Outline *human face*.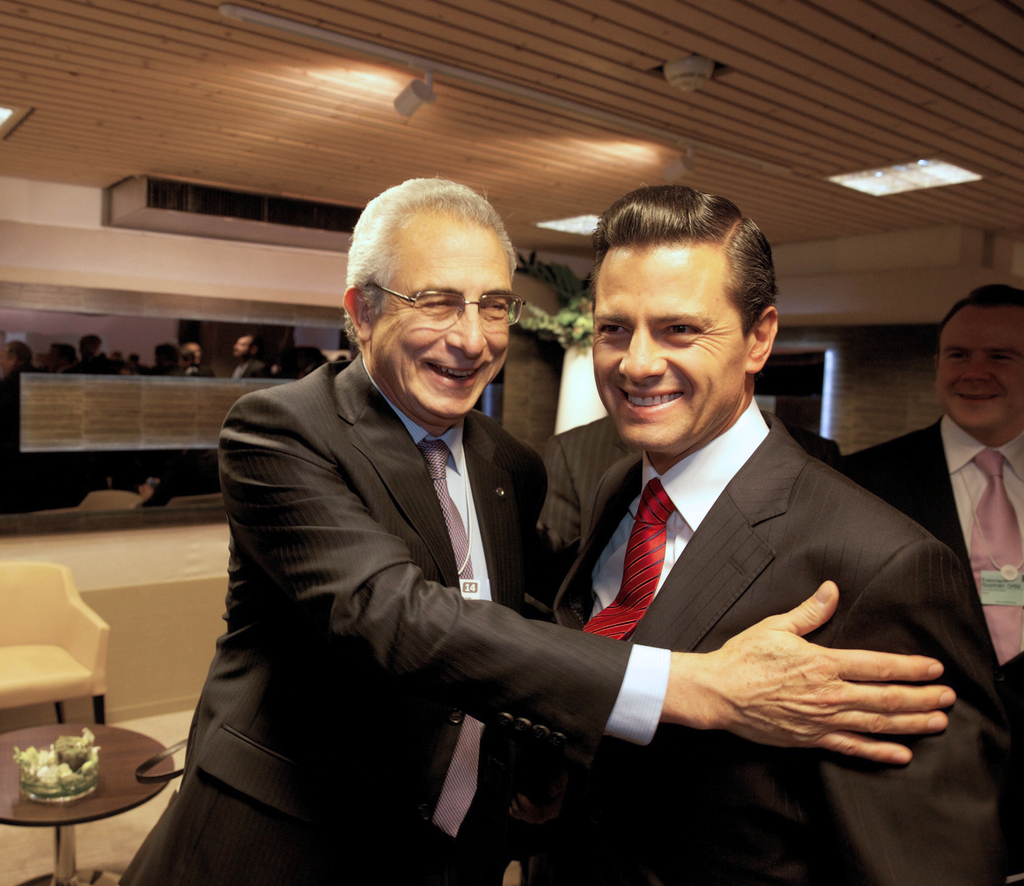
Outline: 364/219/516/418.
